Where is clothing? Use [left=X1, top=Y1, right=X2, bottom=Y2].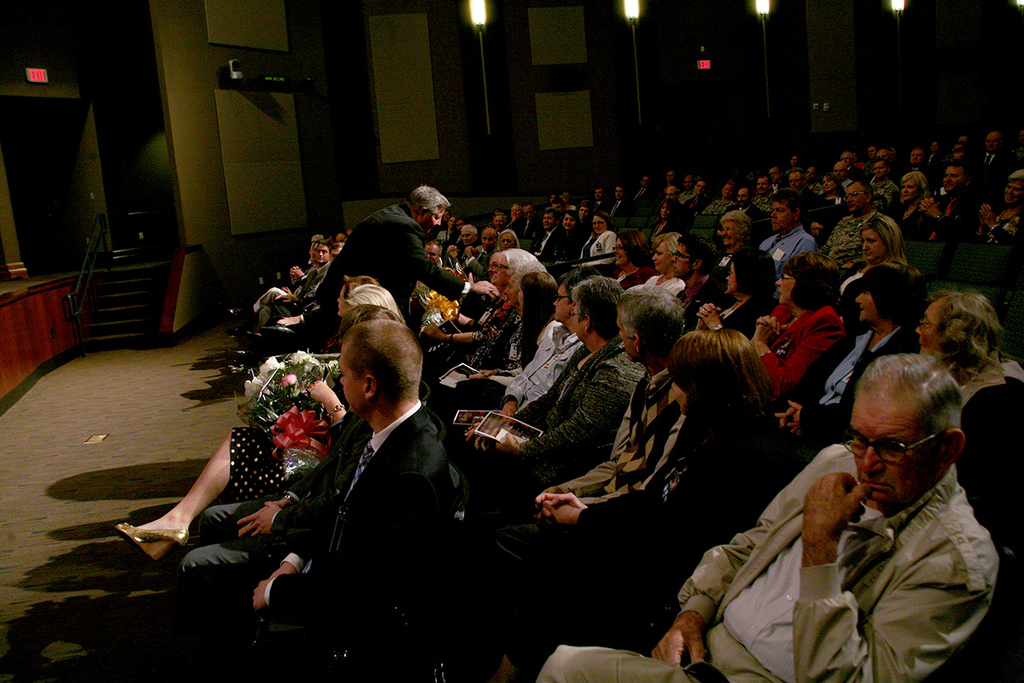
[left=829, top=254, right=898, bottom=325].
